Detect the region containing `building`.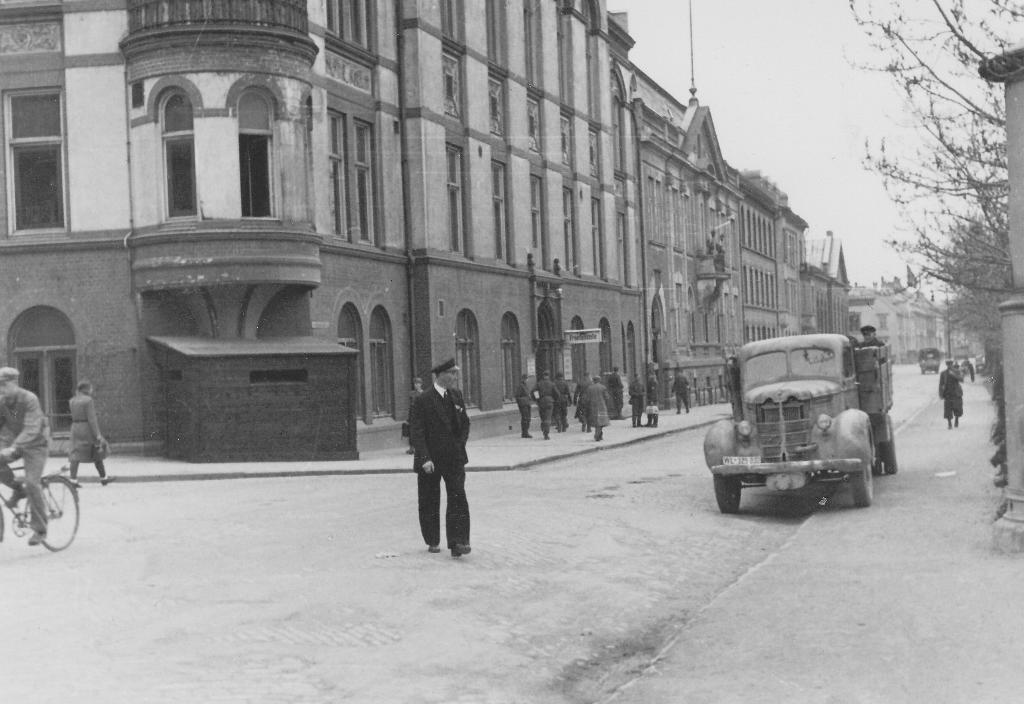
<bbox>0, 0, 983, 461</bbox>.
